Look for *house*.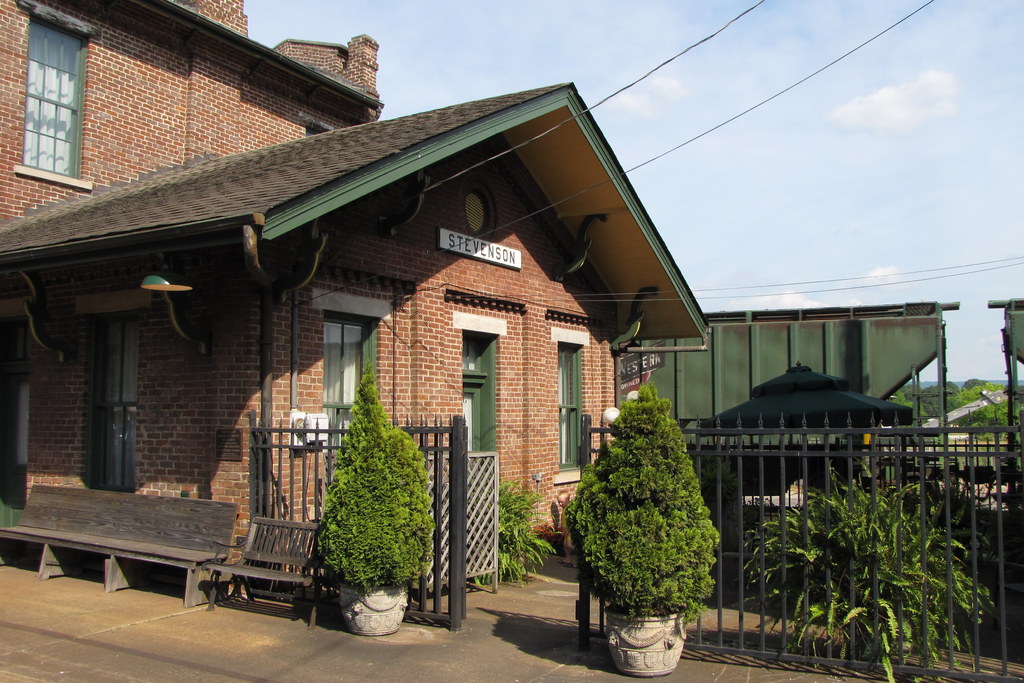
Found: crop(4, 0, 406, 227).
